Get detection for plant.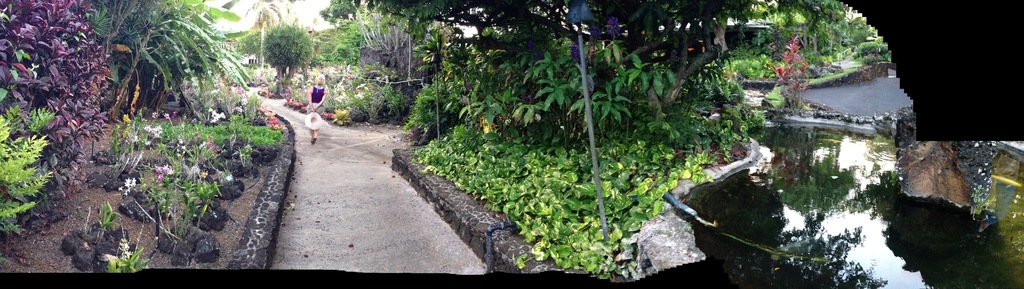
Detection: <region>189, 105, 280, 155</region>.
